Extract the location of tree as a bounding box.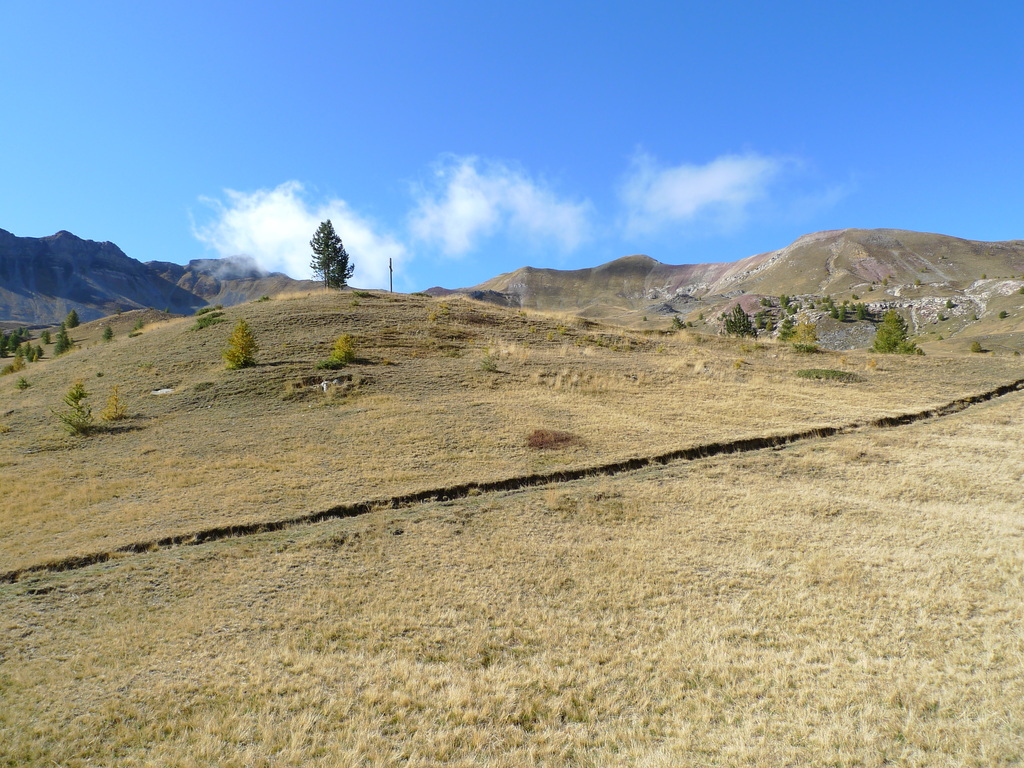
(305, 218, 355, 291).
